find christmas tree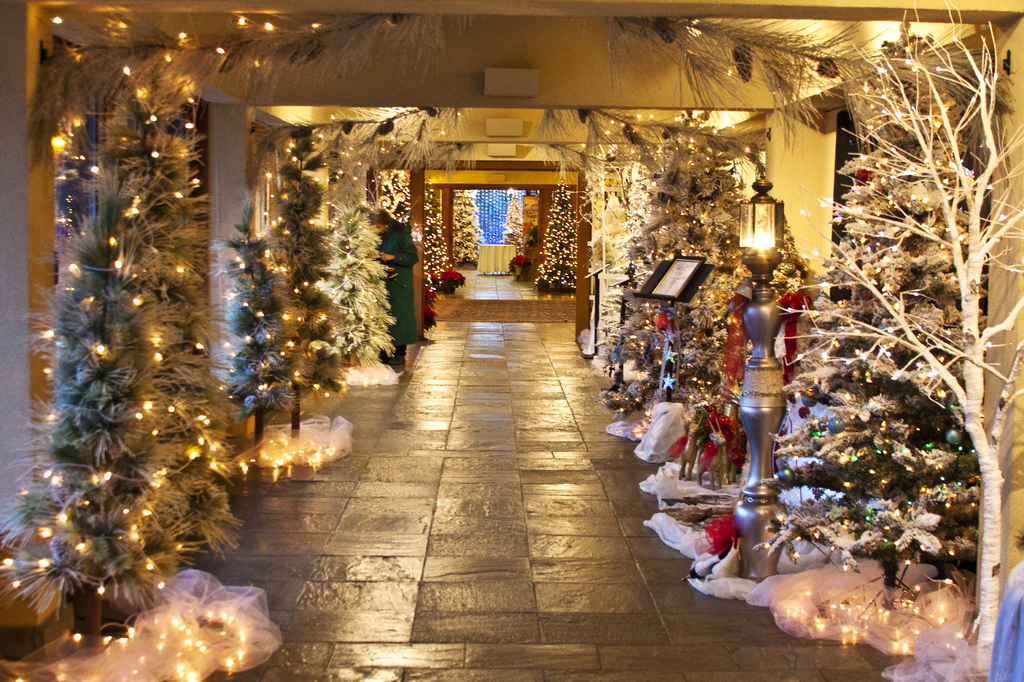
locate(0, 46, 250, 626)
